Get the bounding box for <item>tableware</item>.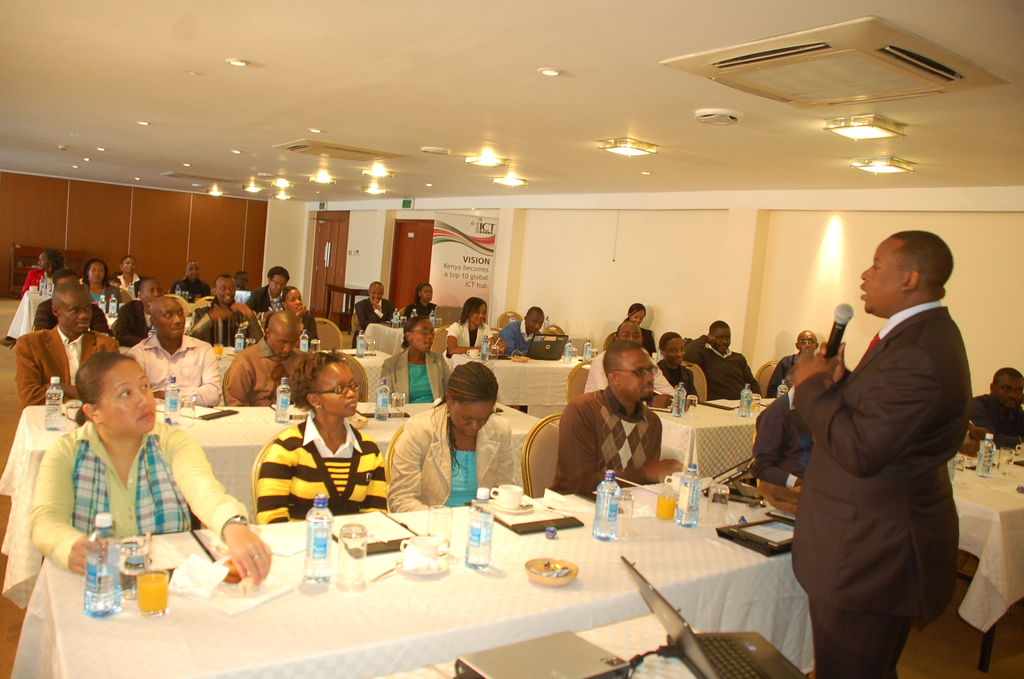
<box>703,482,723,528</box>.
